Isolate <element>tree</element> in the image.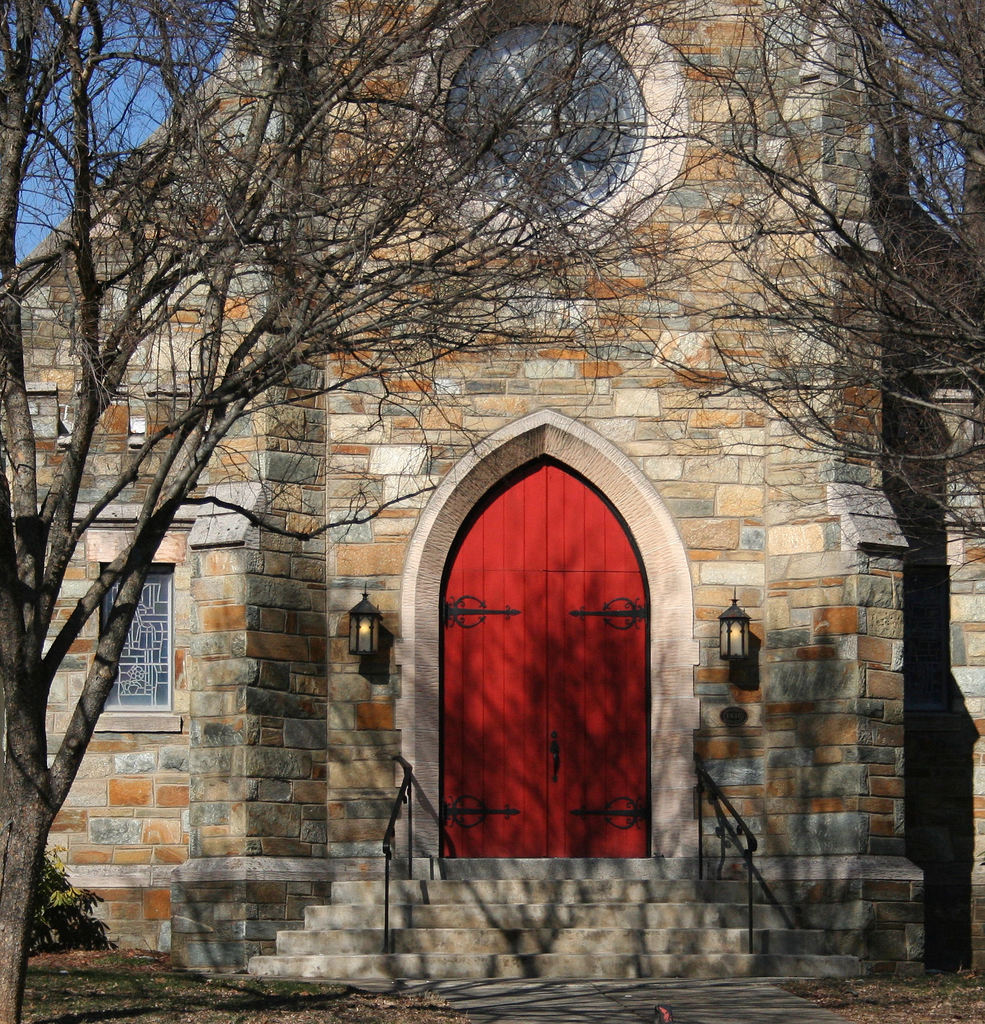
Isolated region: [left=605, top=0, right=984, bottom=955].
